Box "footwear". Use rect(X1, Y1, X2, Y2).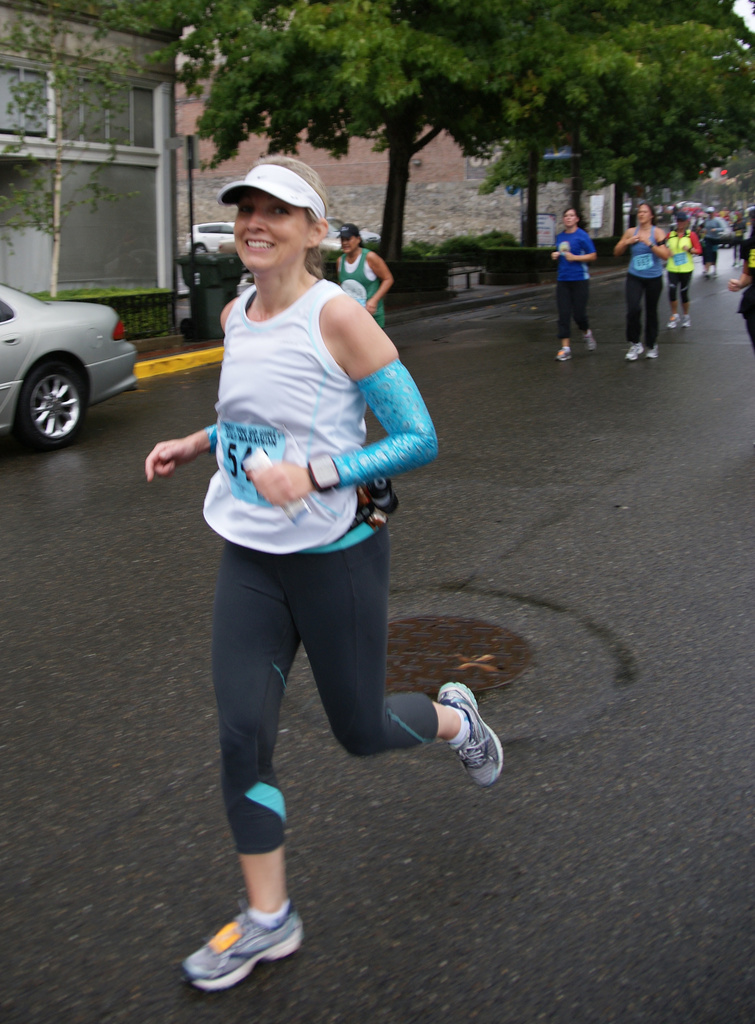
rect(629, 341, 643, 361).
